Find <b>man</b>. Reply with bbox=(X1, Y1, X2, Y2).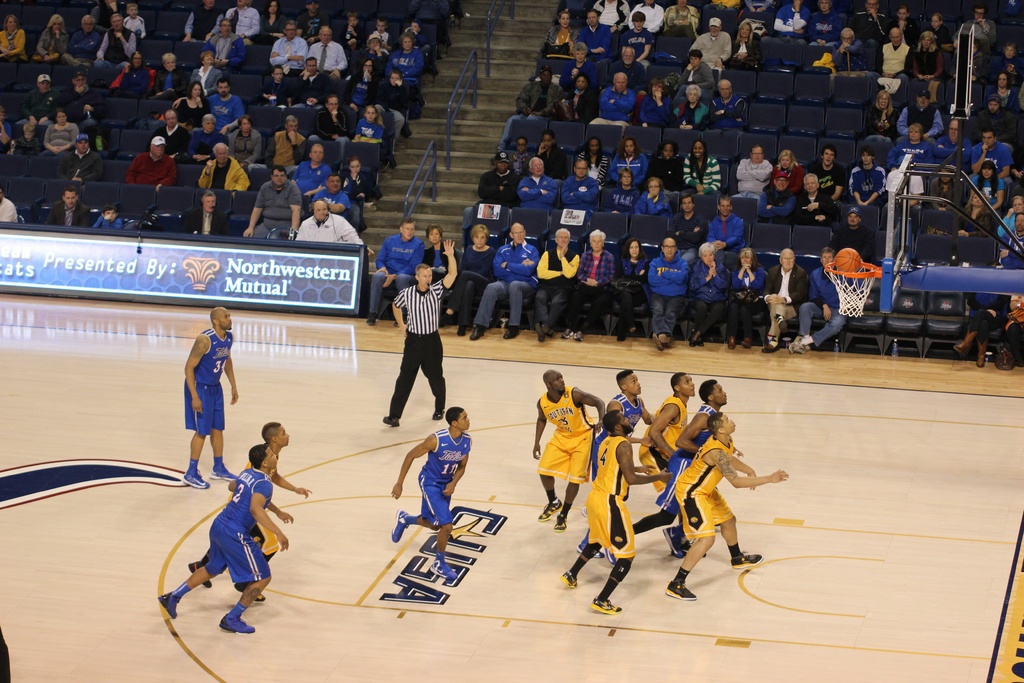
bbox=(531, 369, 602, 531).
